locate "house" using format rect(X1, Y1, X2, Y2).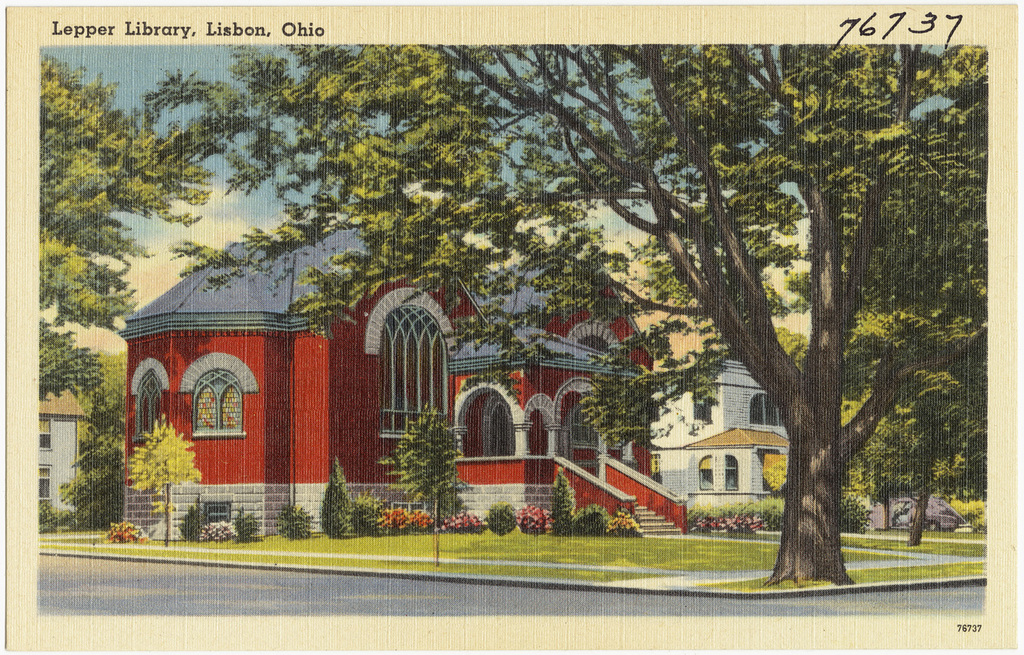
rect(41, 379, 128, 569).
